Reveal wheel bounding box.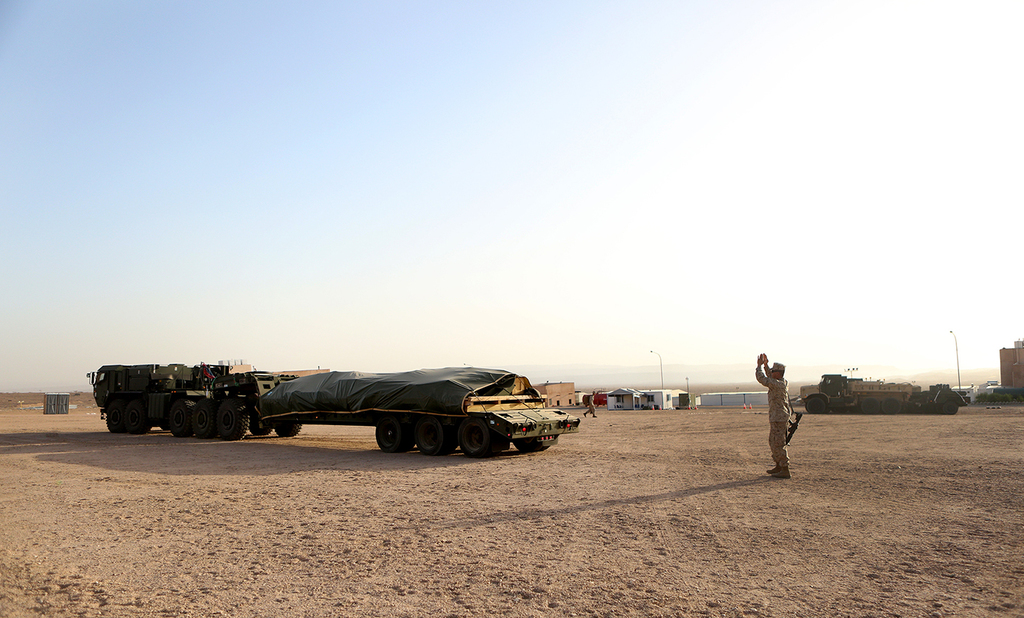
Revealed: region(513, 440, 534, 452).
